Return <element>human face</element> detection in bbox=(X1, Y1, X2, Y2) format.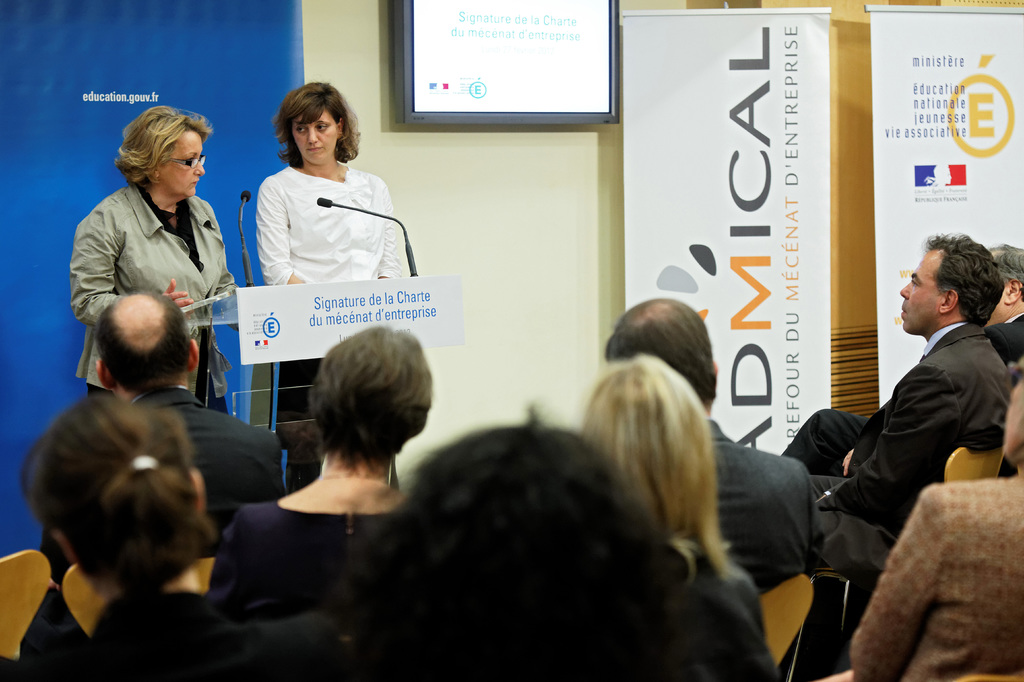
bbox=(287, 103, 340, 170).
